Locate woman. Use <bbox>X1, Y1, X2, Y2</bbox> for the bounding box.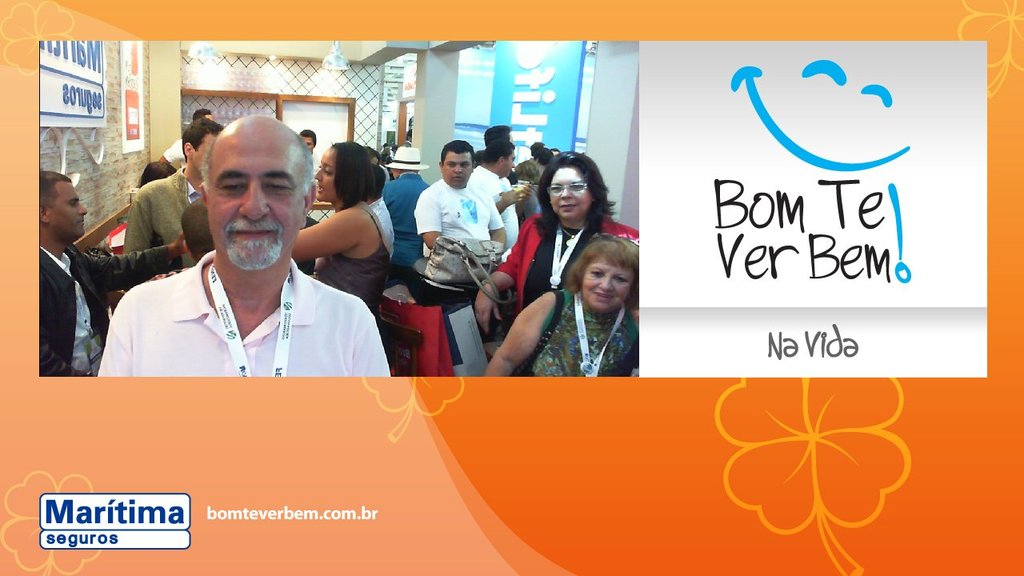
<bbox>488, 240, 641, 384</bbox>.
